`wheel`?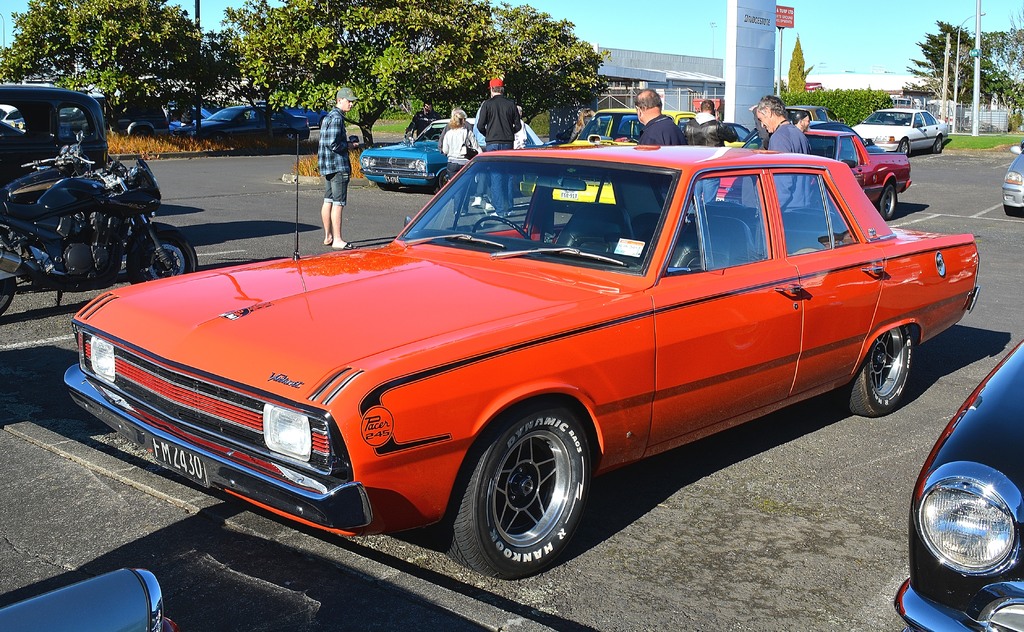
x1=440 y1=405 x2=605 y2=578
